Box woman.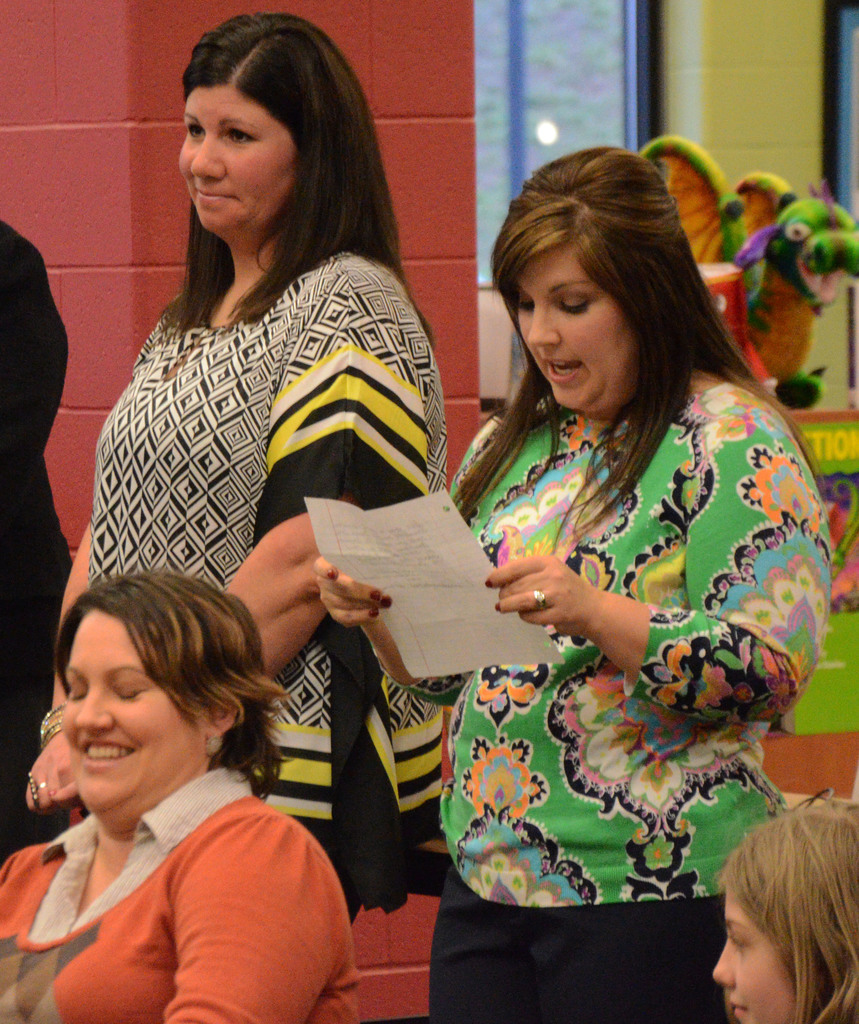
314 147 837 1023.
